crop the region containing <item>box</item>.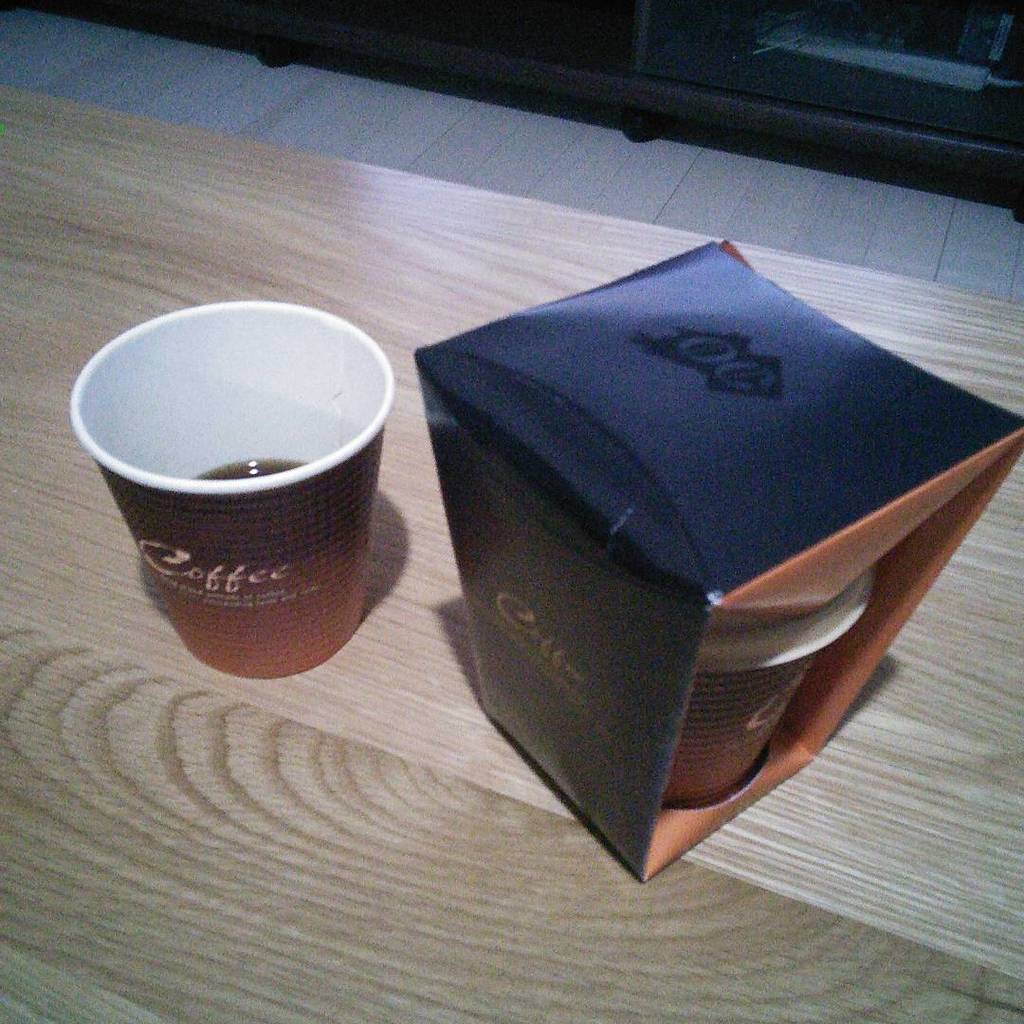
Crop region: select_region(407, 228, 1023, 897).
